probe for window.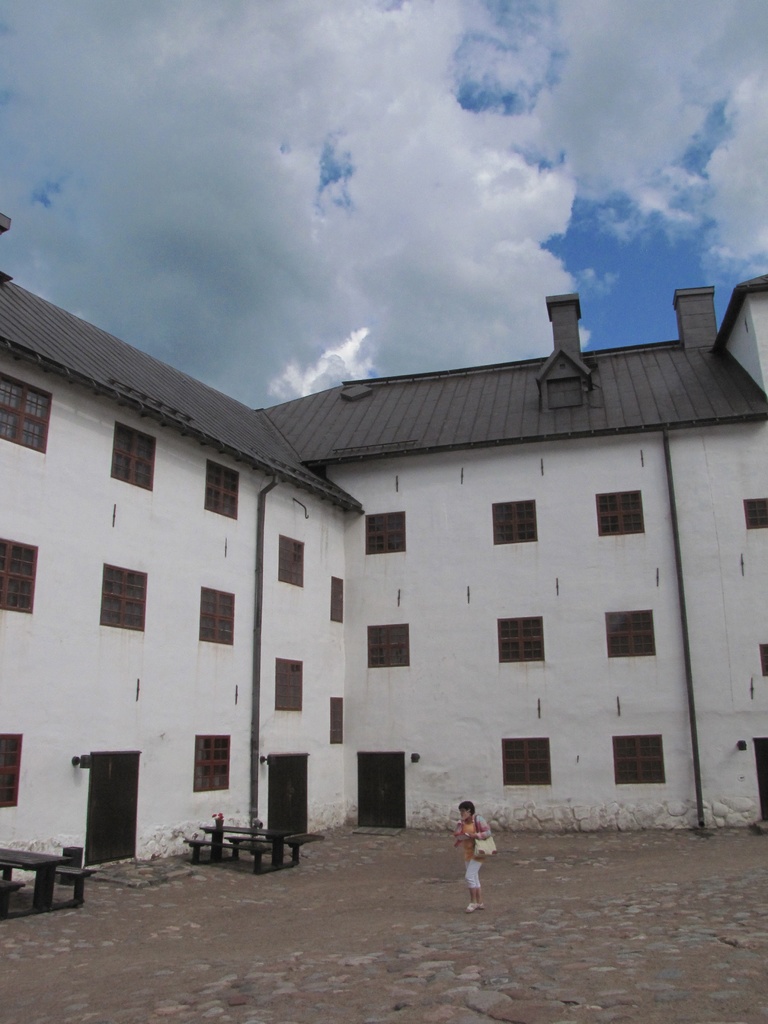
Probe result: {"left": 191, "top": 735, "right": 232, "bottom": 795}.
